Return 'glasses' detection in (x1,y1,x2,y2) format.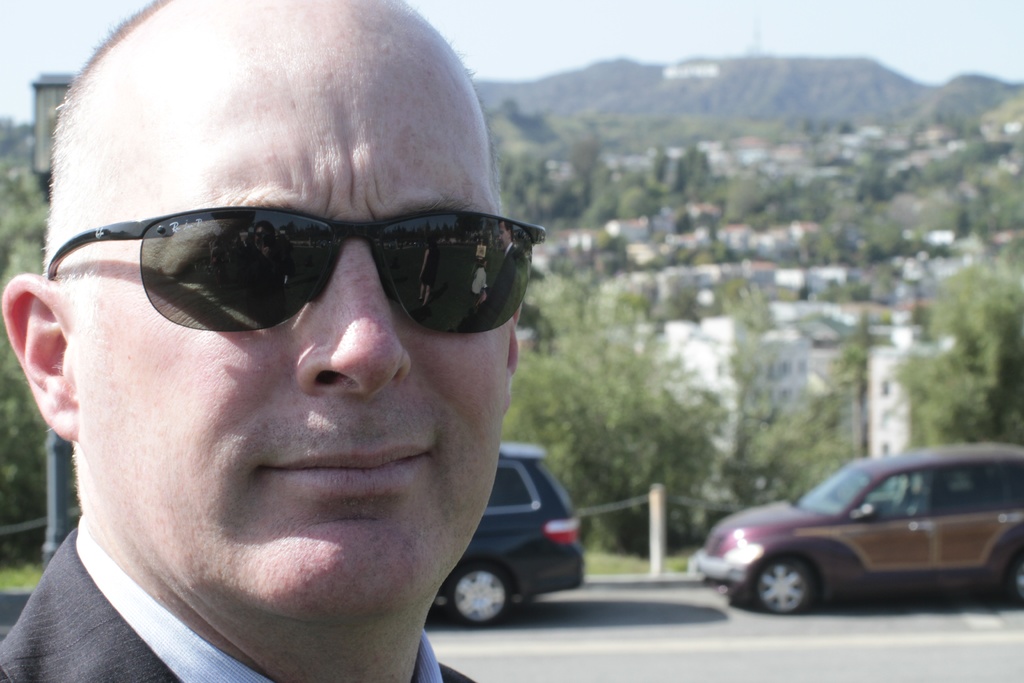
(42,206,543,341).
